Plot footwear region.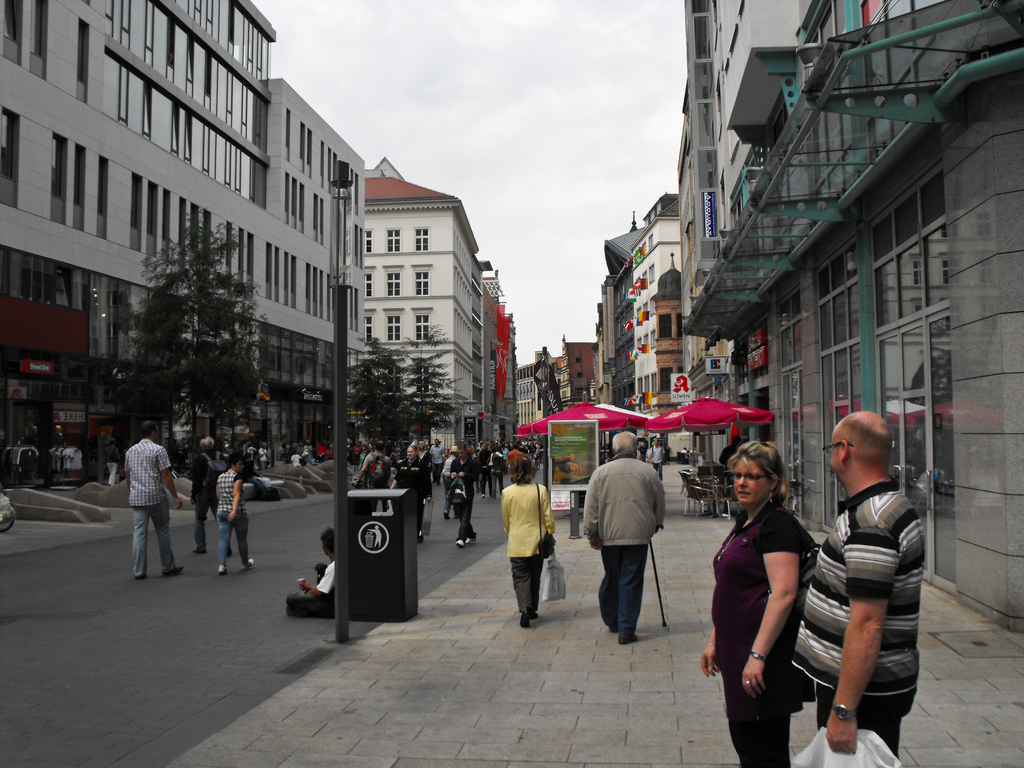
Plotted at [x1=618, y1=634, x2=637, y2=644].
